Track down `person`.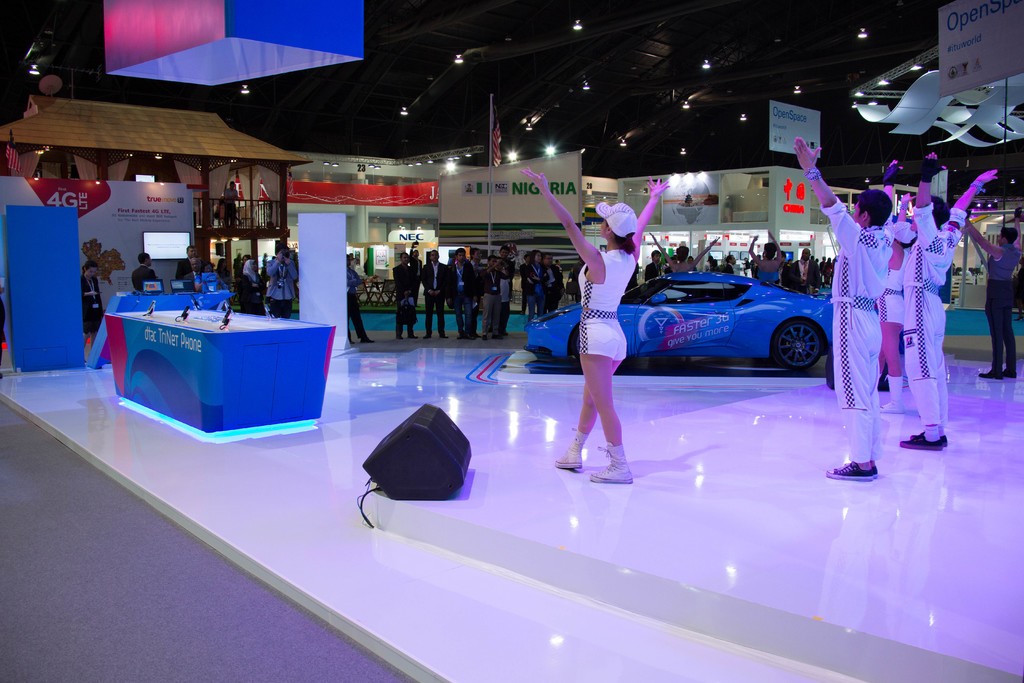
Tracked to {"left": 349, "top": 256, "right": 376, "bottom": 346}.
